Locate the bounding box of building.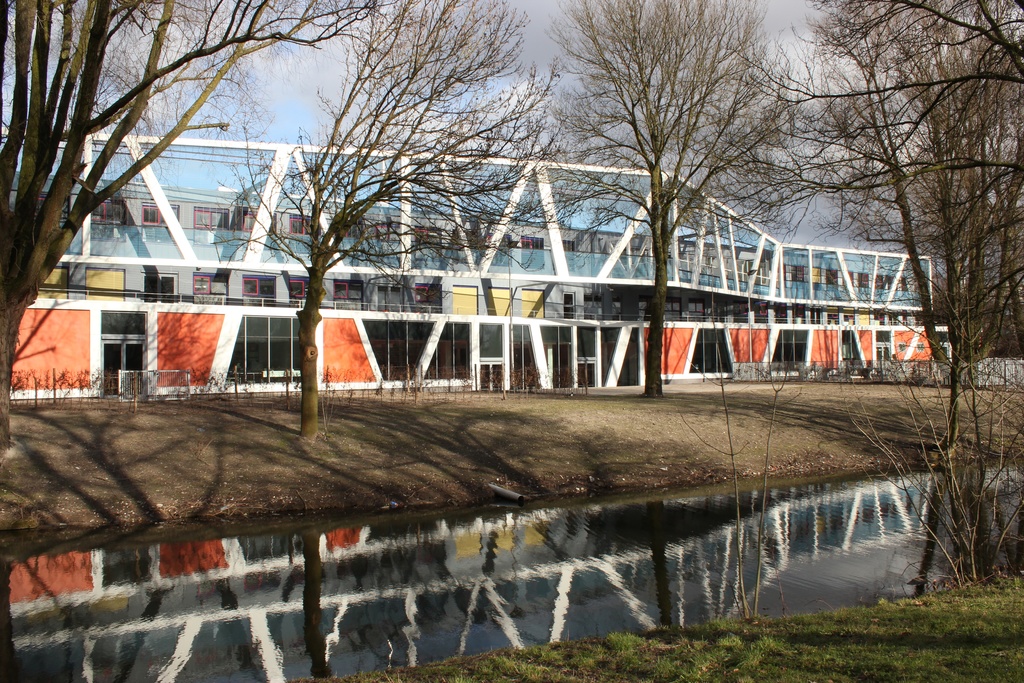
Bounding box: (x1=0, y1=136, x2=1023, y2=395).
